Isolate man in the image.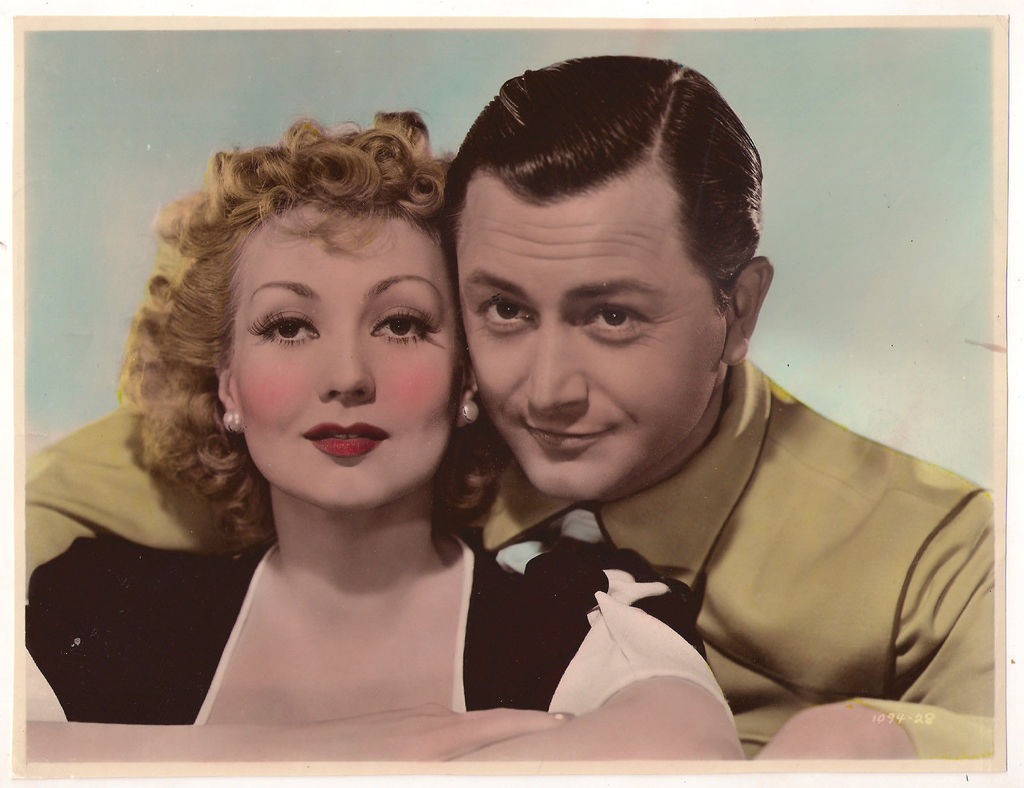
Isolated region: {"left": 22, "top": 56, "right": 998, "bottom": 760}.
